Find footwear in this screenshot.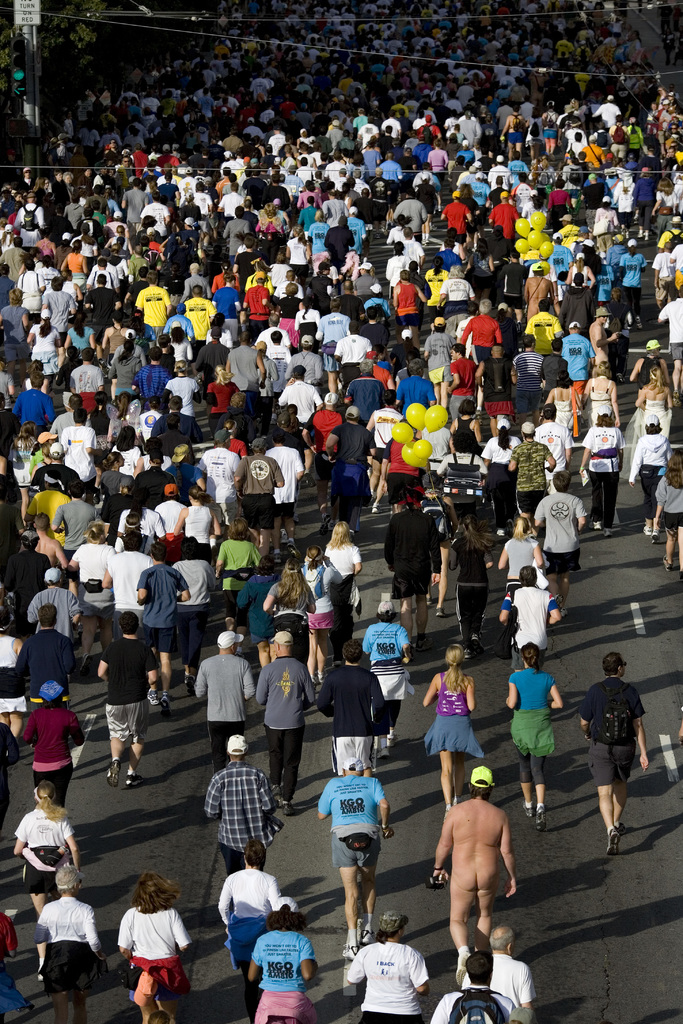
The bounding box for footwear is {"x1": 535, "y1": 801, "x2": 547, "y2": 832}.
